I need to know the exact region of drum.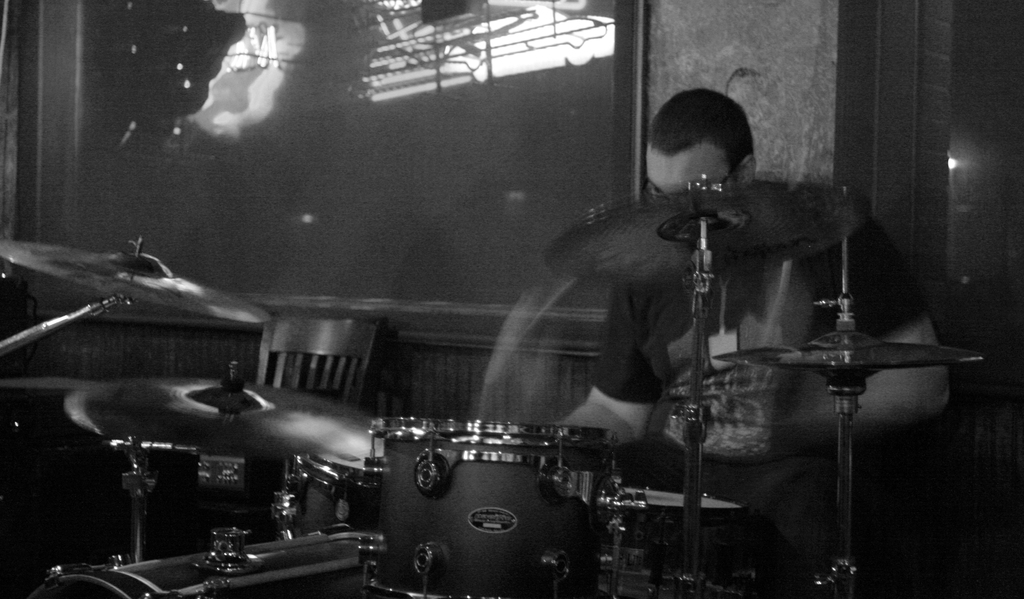
Region: 20, 520, 385, 598.
